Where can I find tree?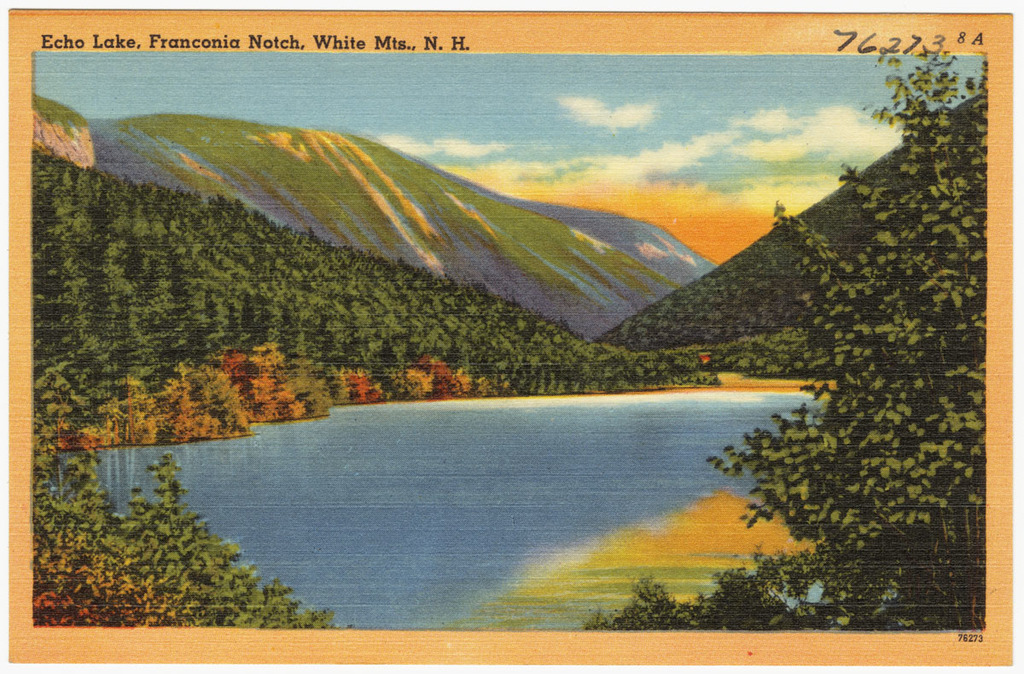
You can find it at region(759, 39, 986, 549).
